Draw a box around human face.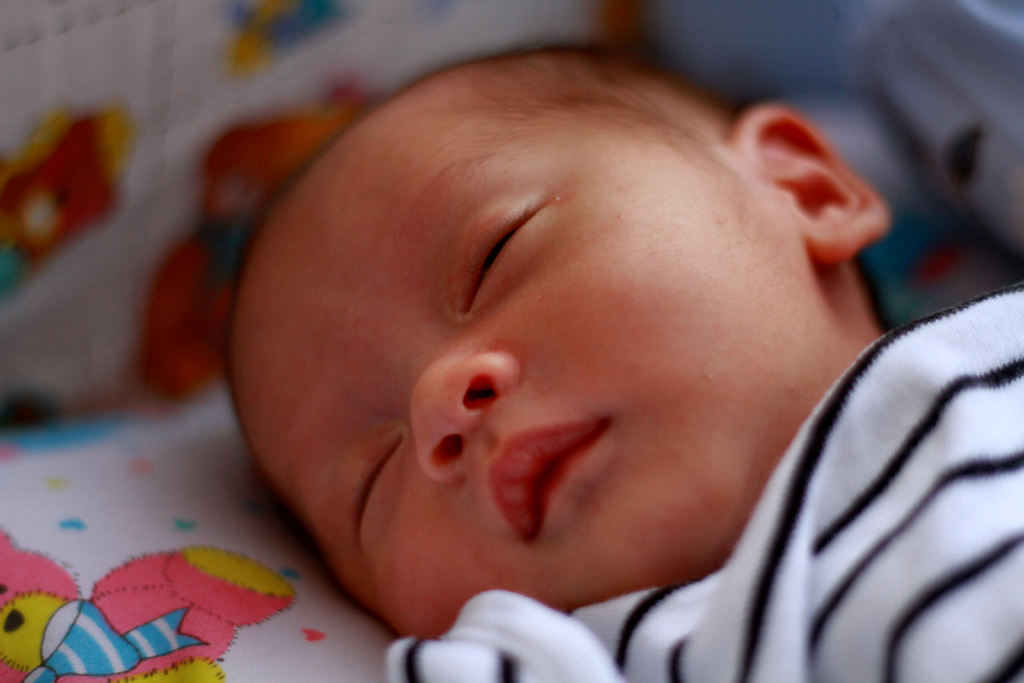
228/103/811/636.
